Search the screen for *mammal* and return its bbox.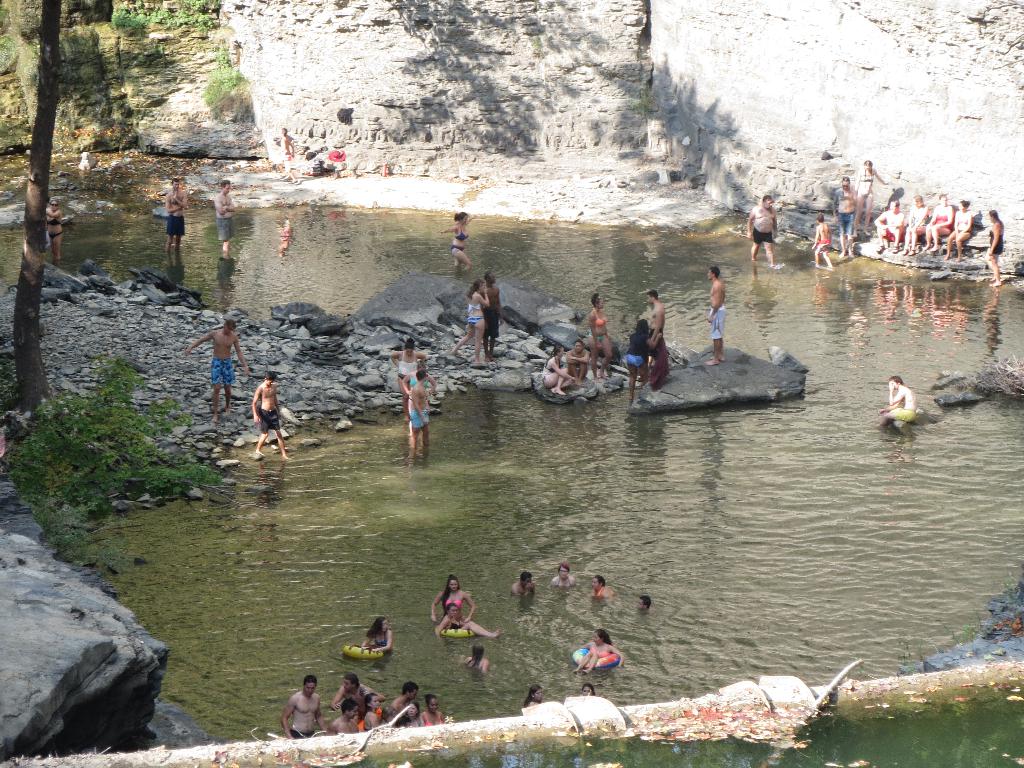
Found: l=541, t=344, r=565, b=393.
